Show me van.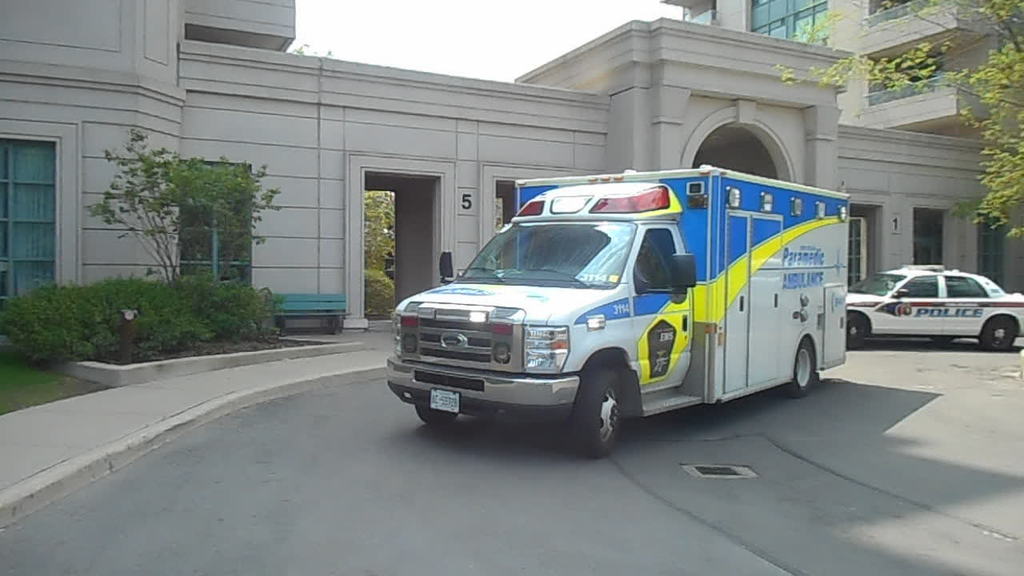
van is here: locate(383, 160, 848, 465).
